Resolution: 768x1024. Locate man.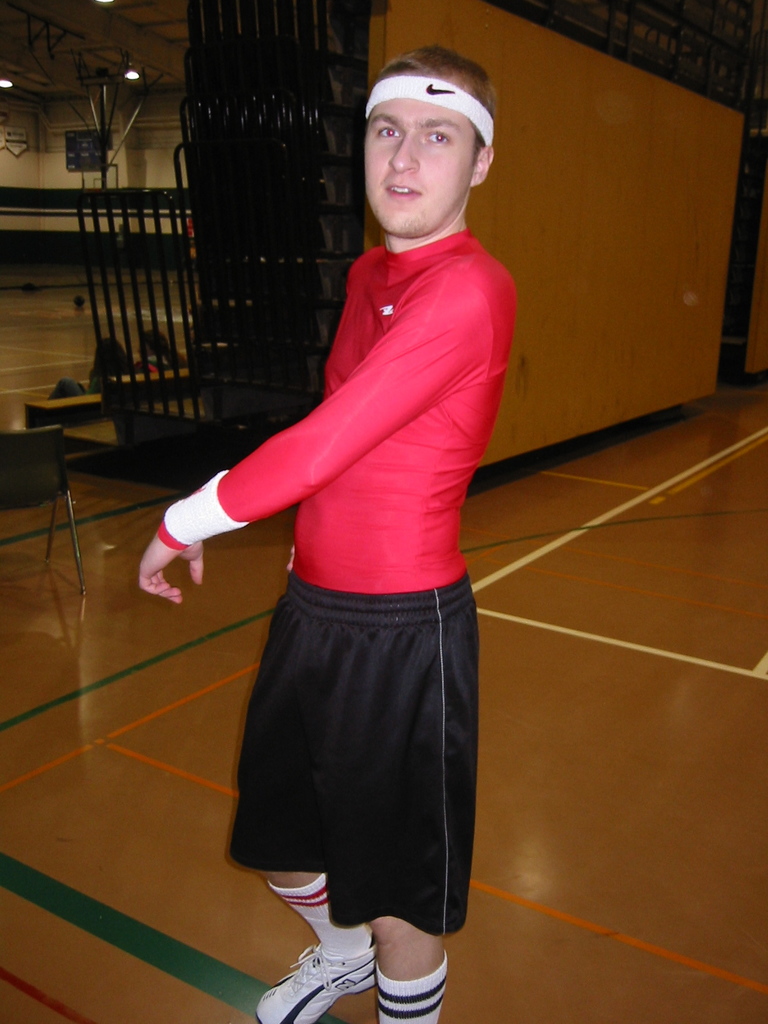
(x1=163, y1=52, x2=533, y2=1014).
